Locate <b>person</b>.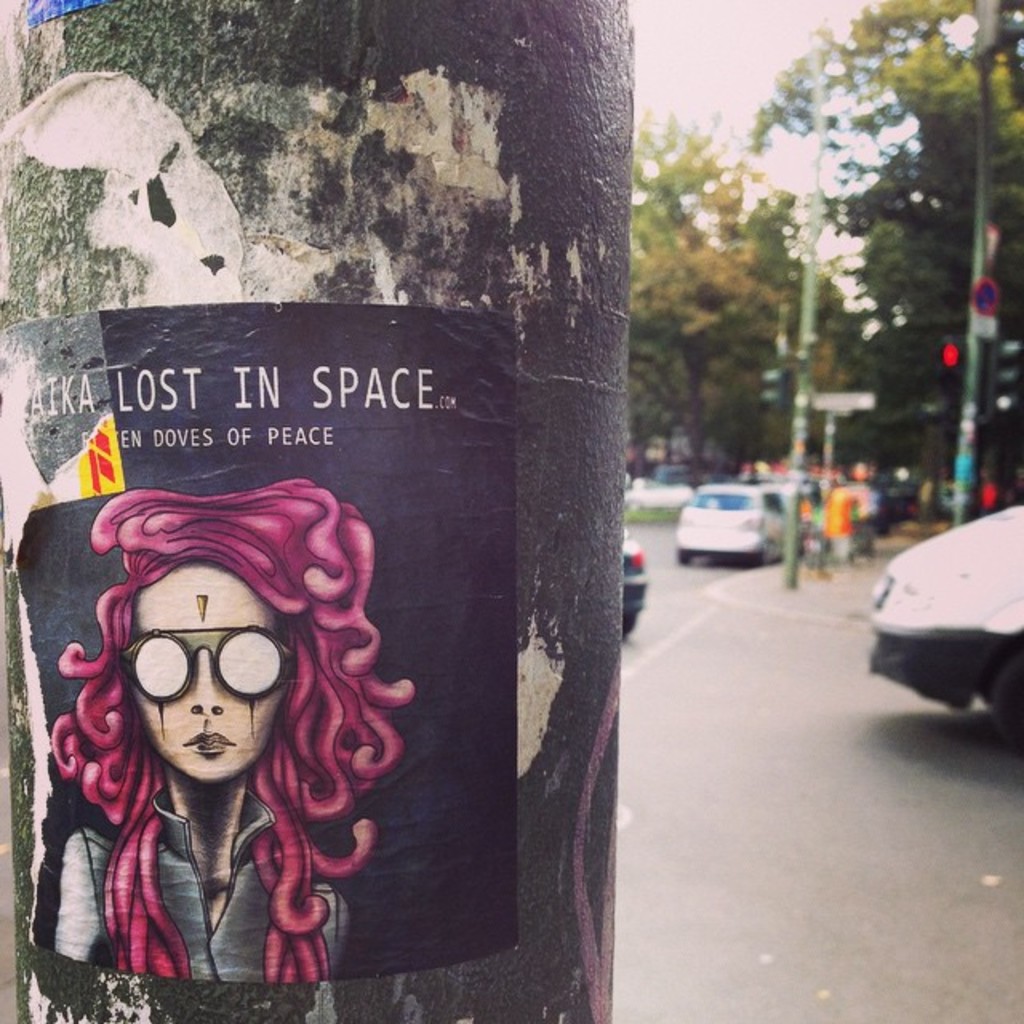
Bounding box: rect(54, 475, 421, 982).
